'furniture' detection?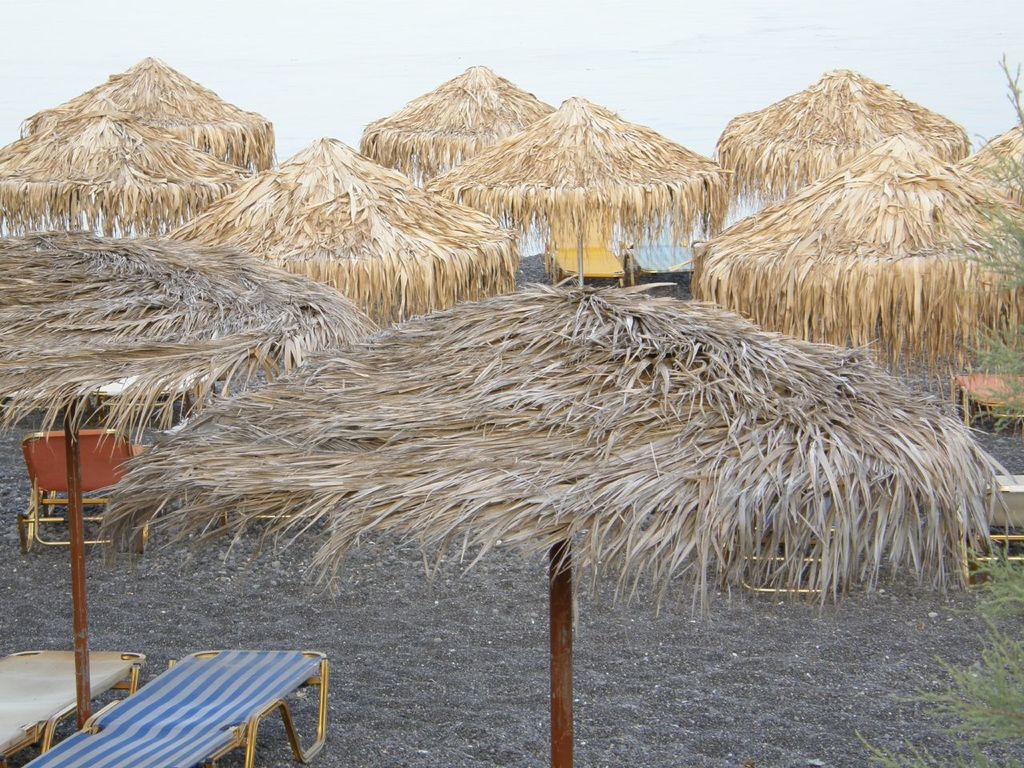
pyautogui.locateOnScreen(0, 644, 146, 767)
